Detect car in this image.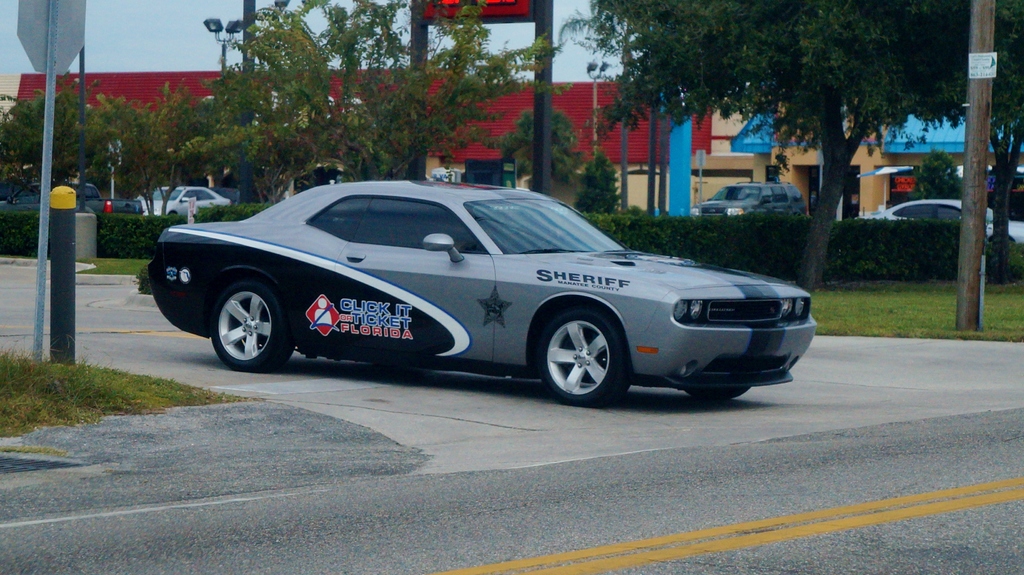
Detection: 136, 186, 229, 218.
